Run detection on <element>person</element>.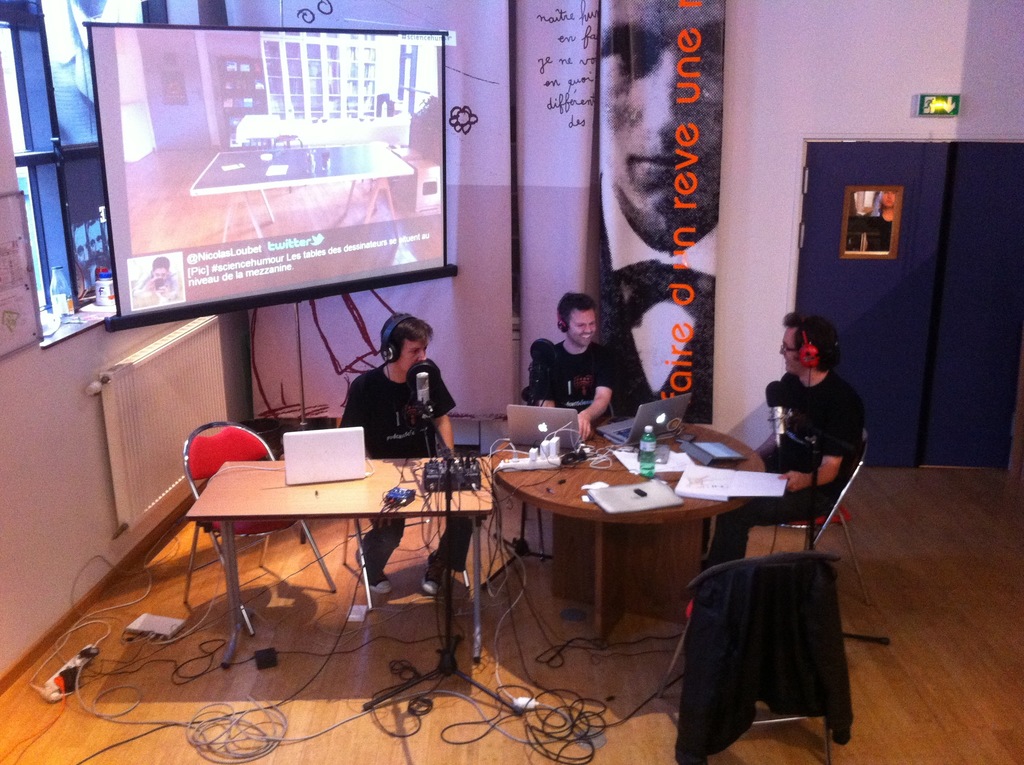
Result: <region>68, 223, 98, 284</region>.
